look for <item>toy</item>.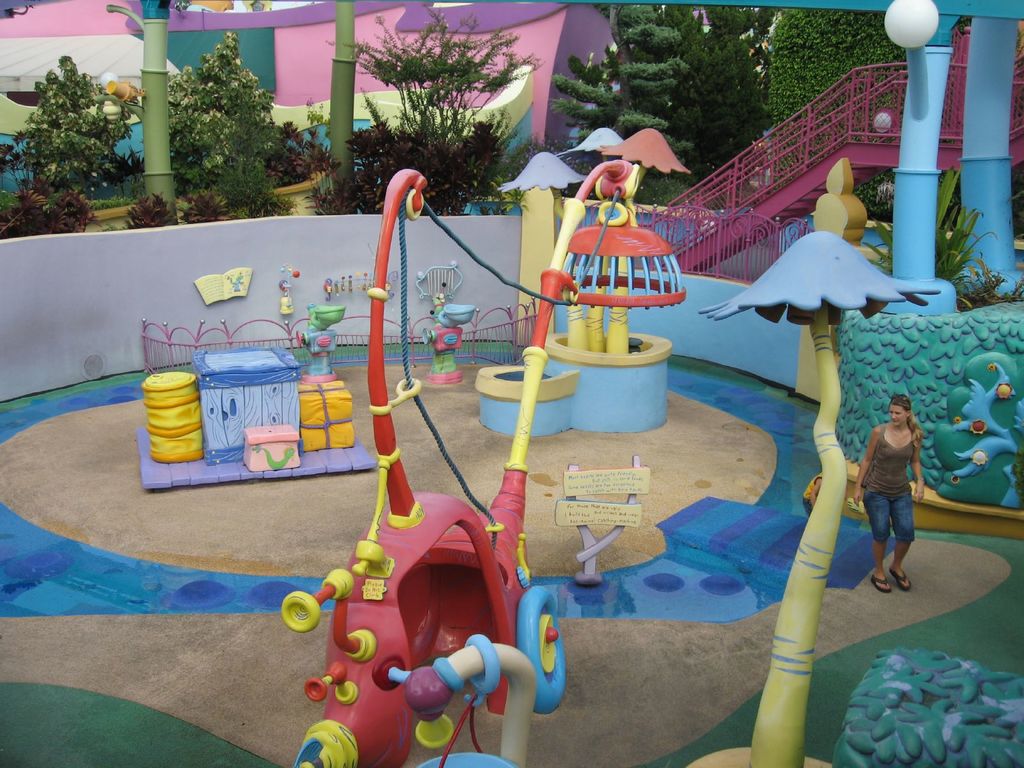
Found: 194/268/252/308.
